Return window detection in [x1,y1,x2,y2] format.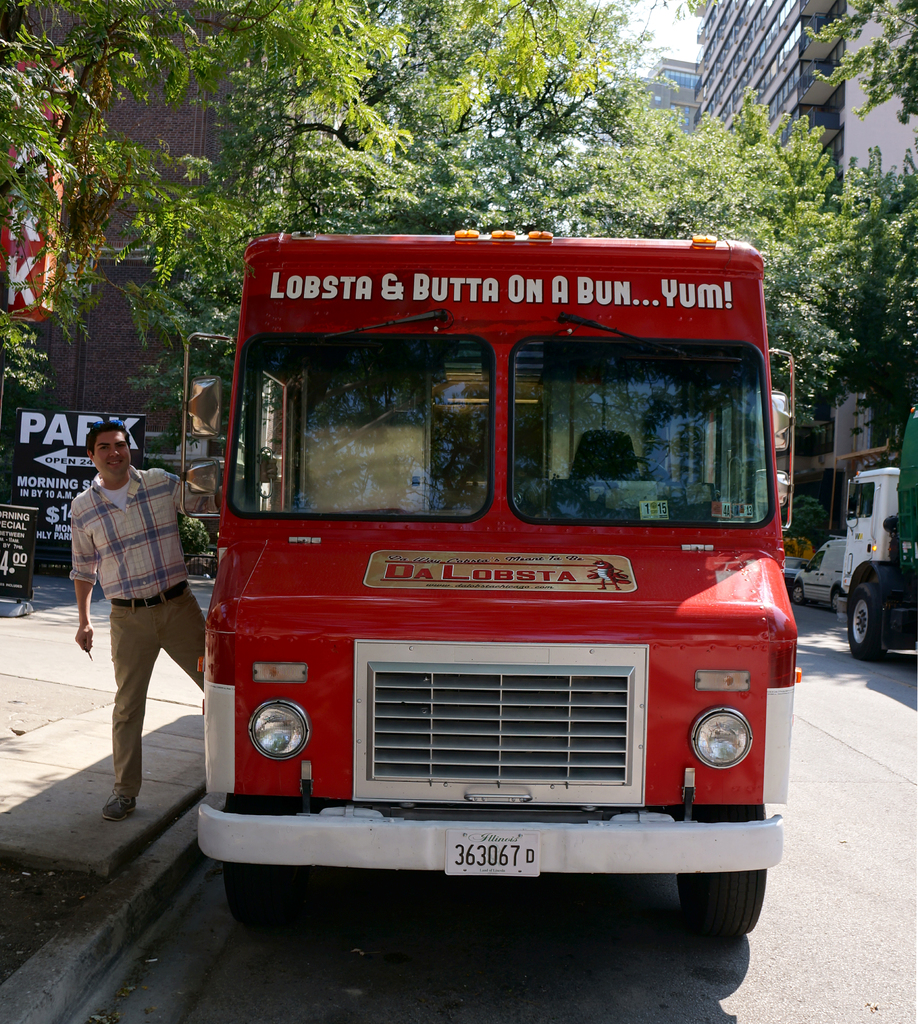
[848,486,878,514].
